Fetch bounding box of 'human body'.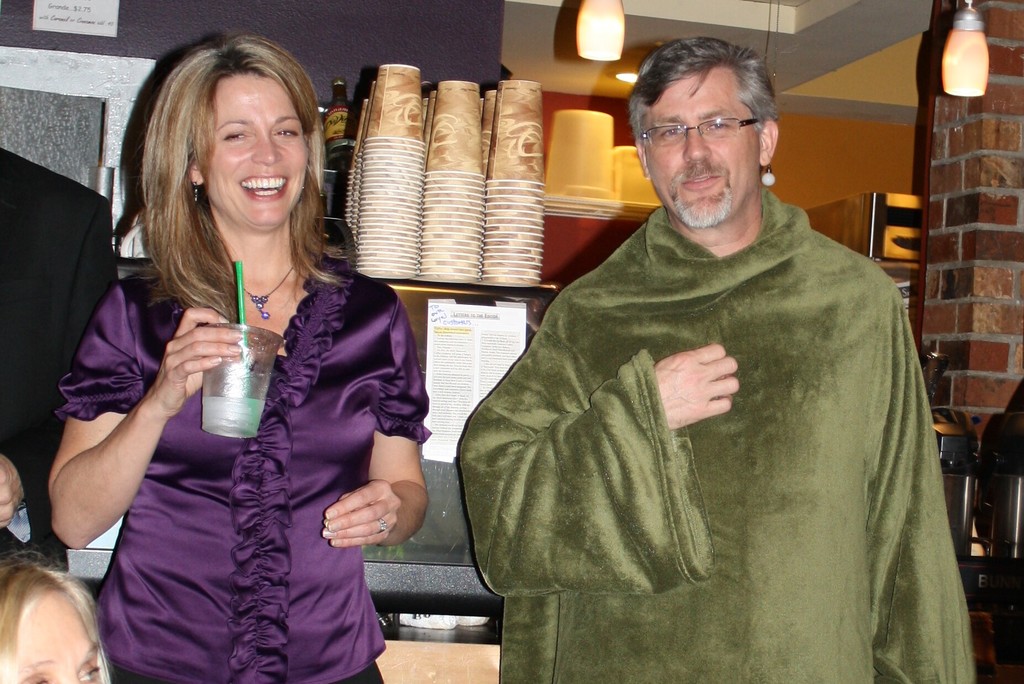
Bbox: {"left": 369, "top": 10, "right": 950, "bottom": 676}.
